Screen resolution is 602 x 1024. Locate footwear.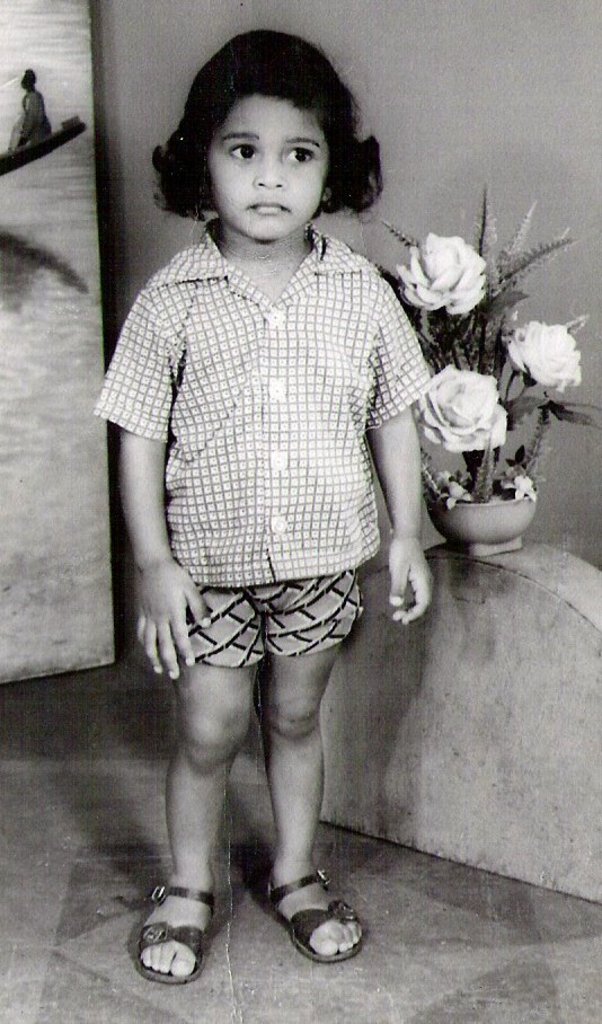
[135, 875, 219, 987].
